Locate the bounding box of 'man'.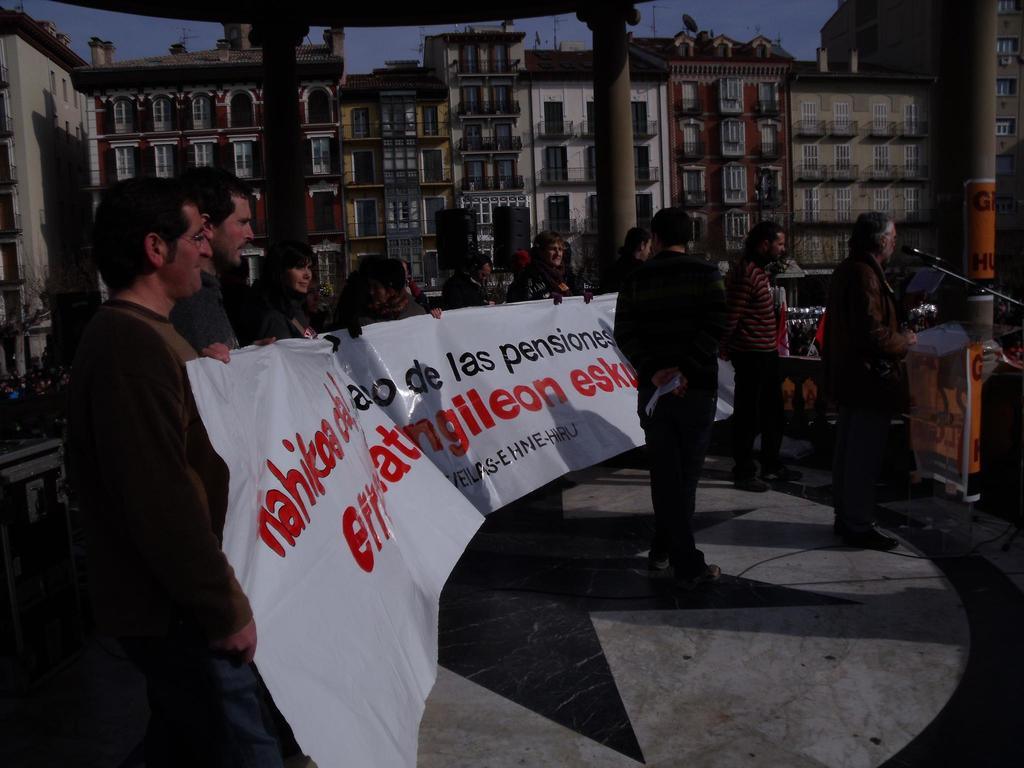
Bounding box: region(451, 257, 500, 308).
